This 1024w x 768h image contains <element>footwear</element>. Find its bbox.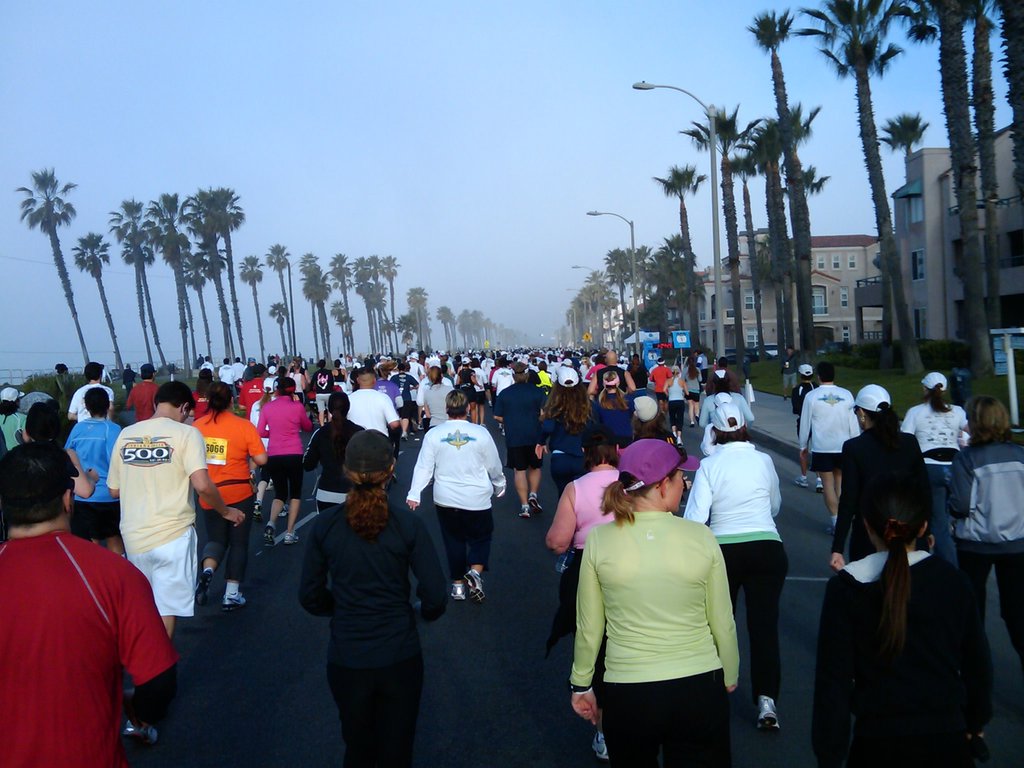
<bbox>195, 570, 213, 601</bbox>.
